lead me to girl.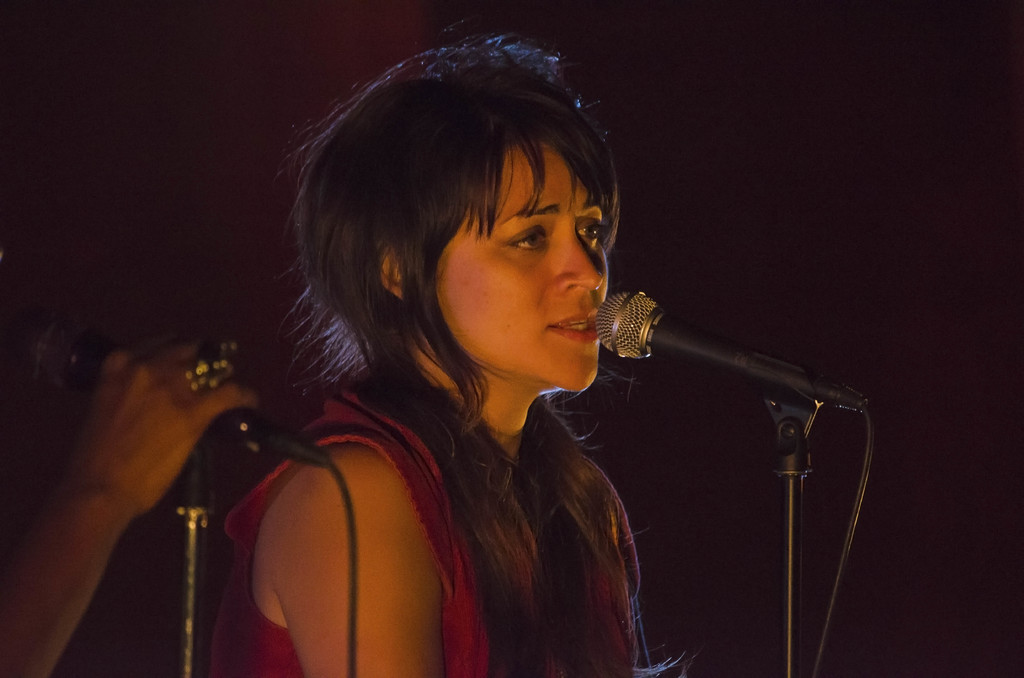
Lead to rect(200, 4, 705, 677).
